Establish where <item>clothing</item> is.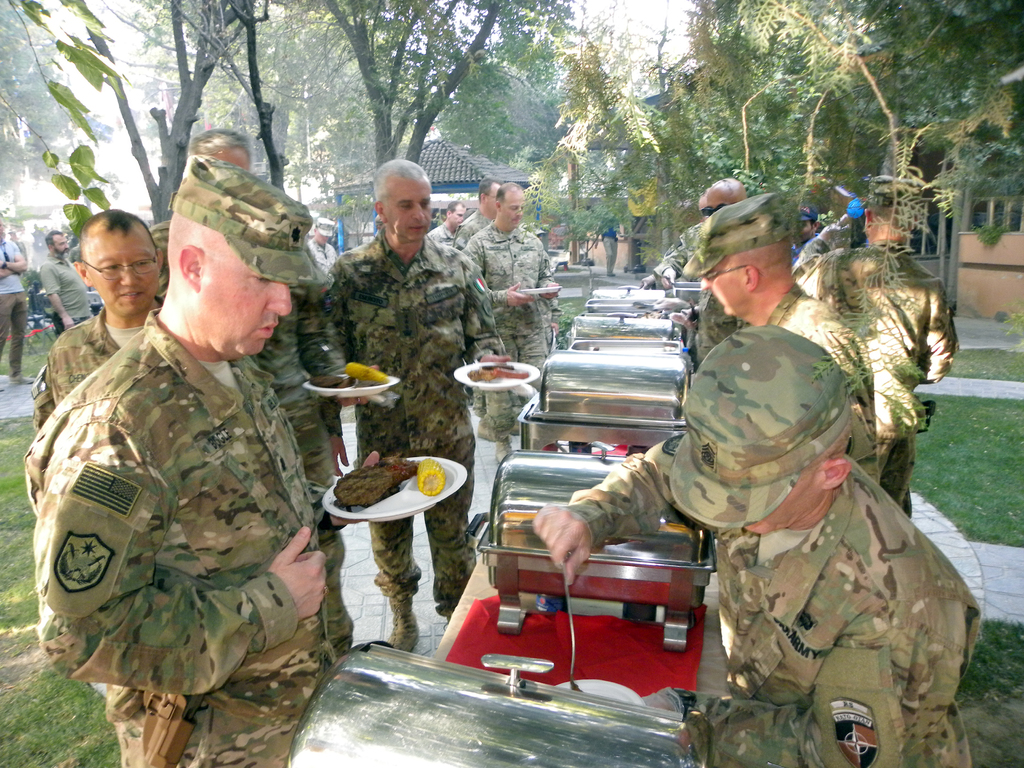
Established at 692, 276, 756, 367.
